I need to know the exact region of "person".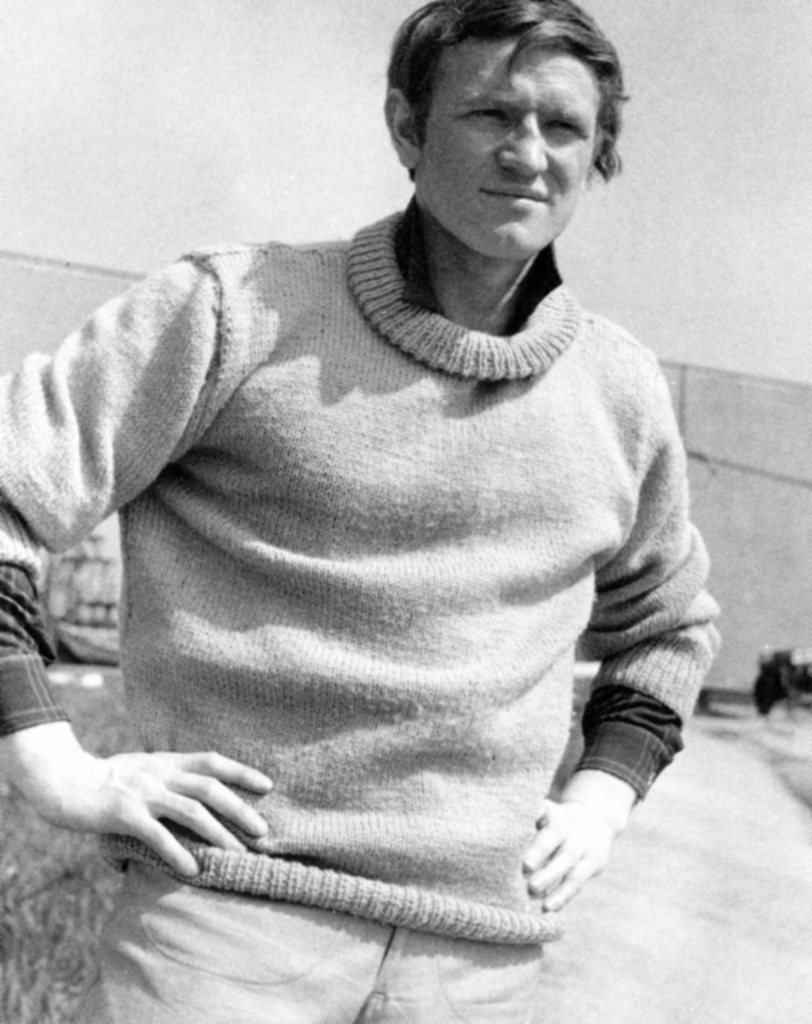
Region: rect(0, 0, 719, 1023).
